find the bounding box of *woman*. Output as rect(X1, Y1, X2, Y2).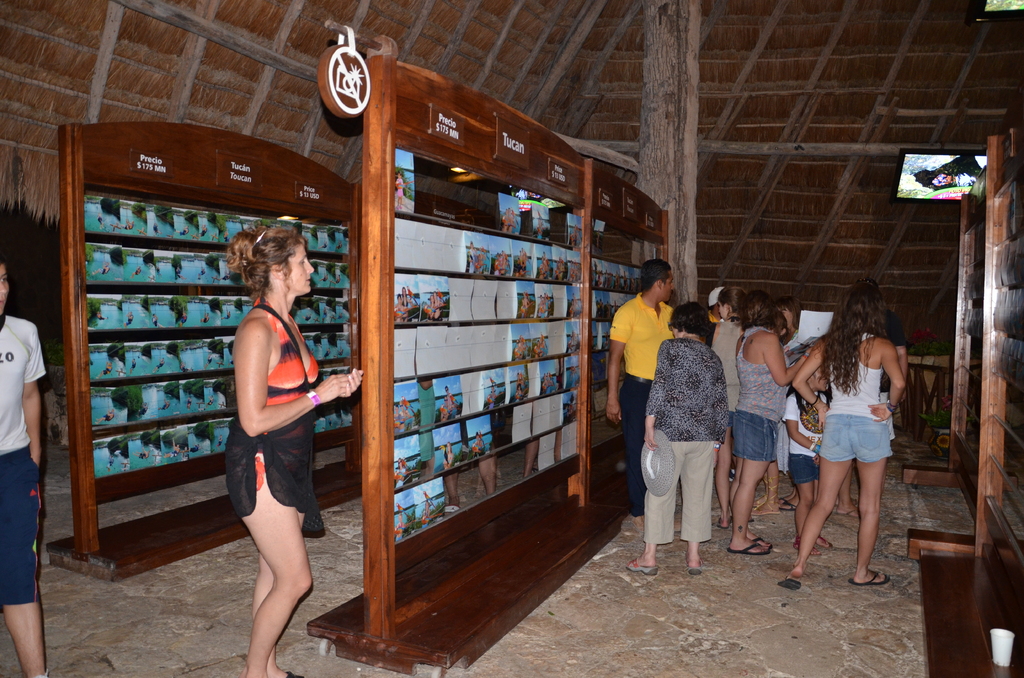
rect(625, 303, 728, 576).
